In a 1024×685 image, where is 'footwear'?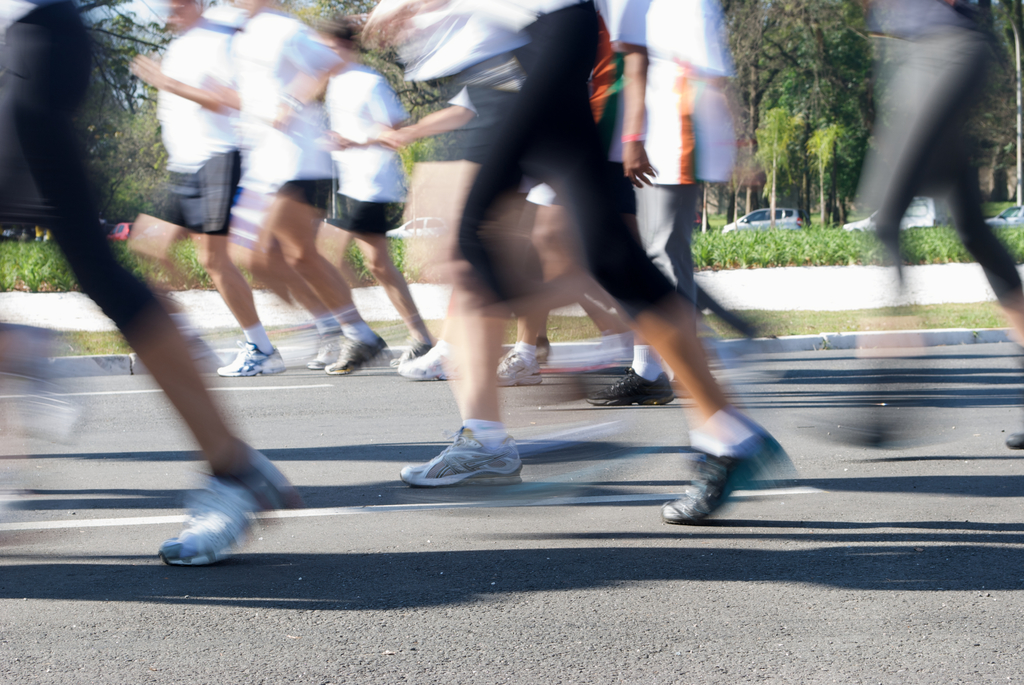
[666, 400, 785, 517].
